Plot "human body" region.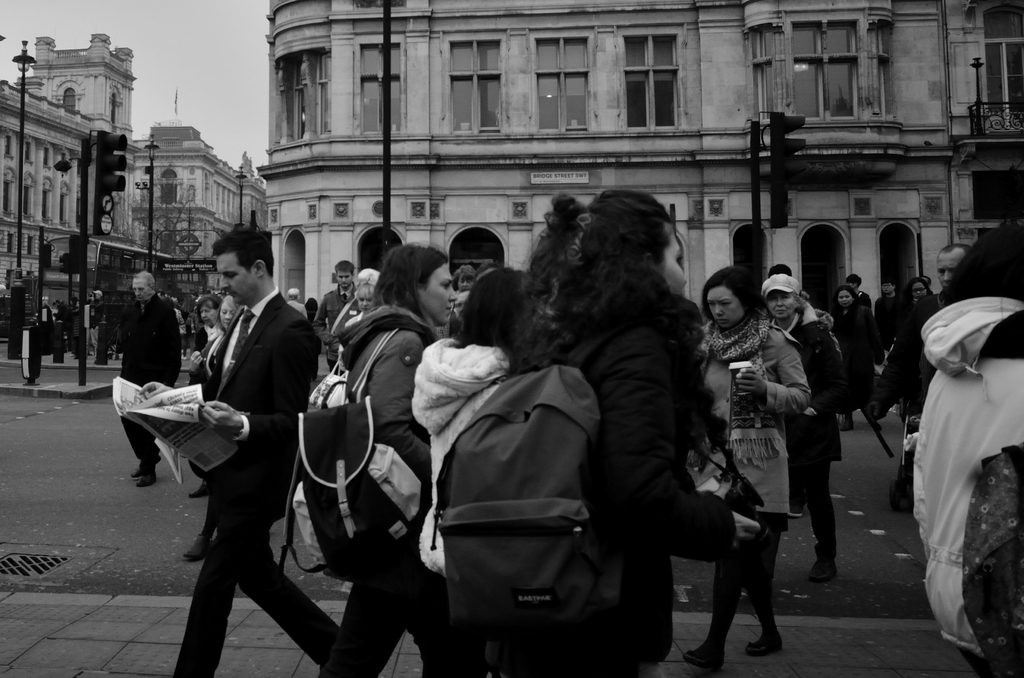
Plotted at detection(310, 234, 486, 677).
